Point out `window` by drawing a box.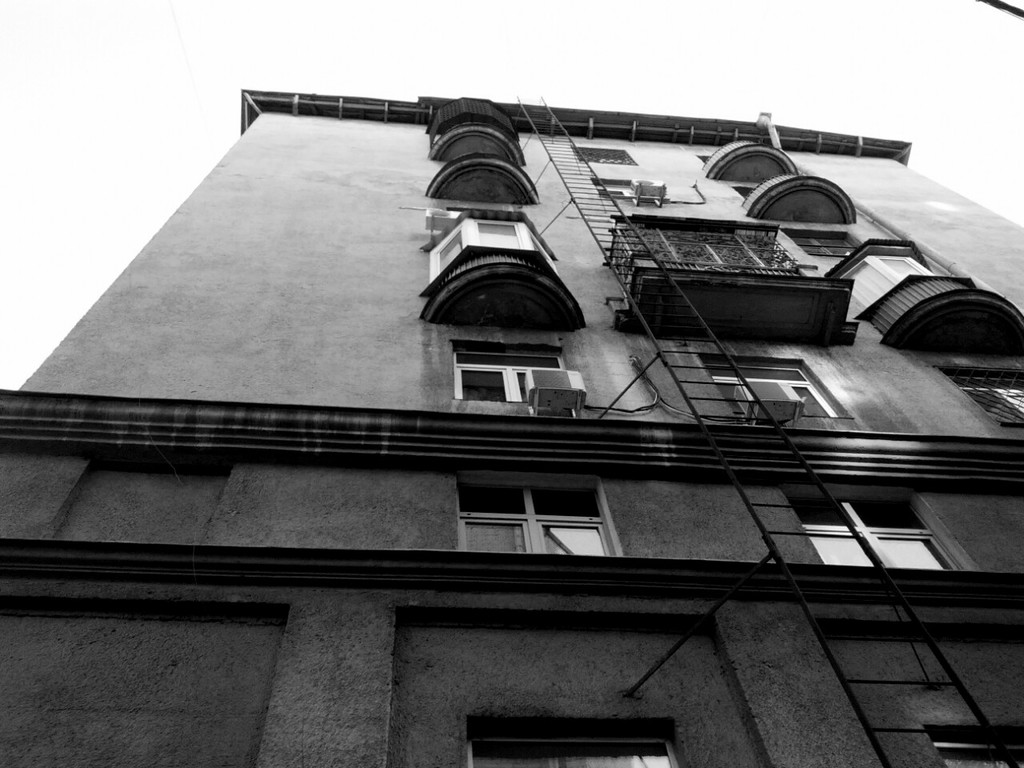
<box>778,486,976,576</box>.
